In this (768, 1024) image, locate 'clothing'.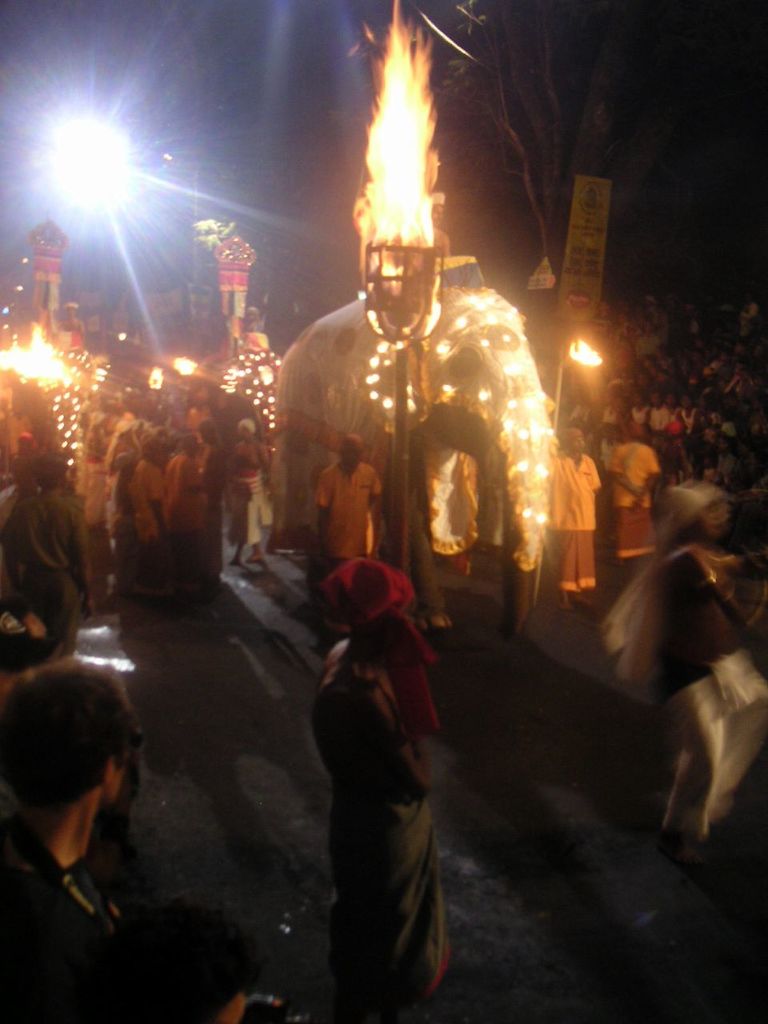
Bounding box: box(606, 477, 767, 811).
